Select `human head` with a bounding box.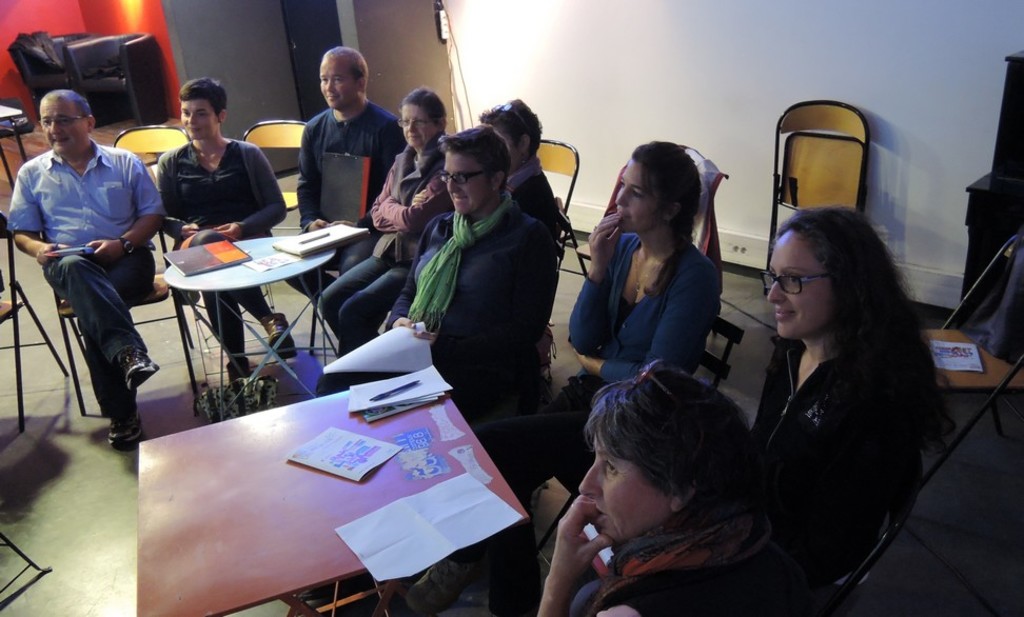
{"left": 39, "top": 88, "right": 96, "bottom": 154}.
